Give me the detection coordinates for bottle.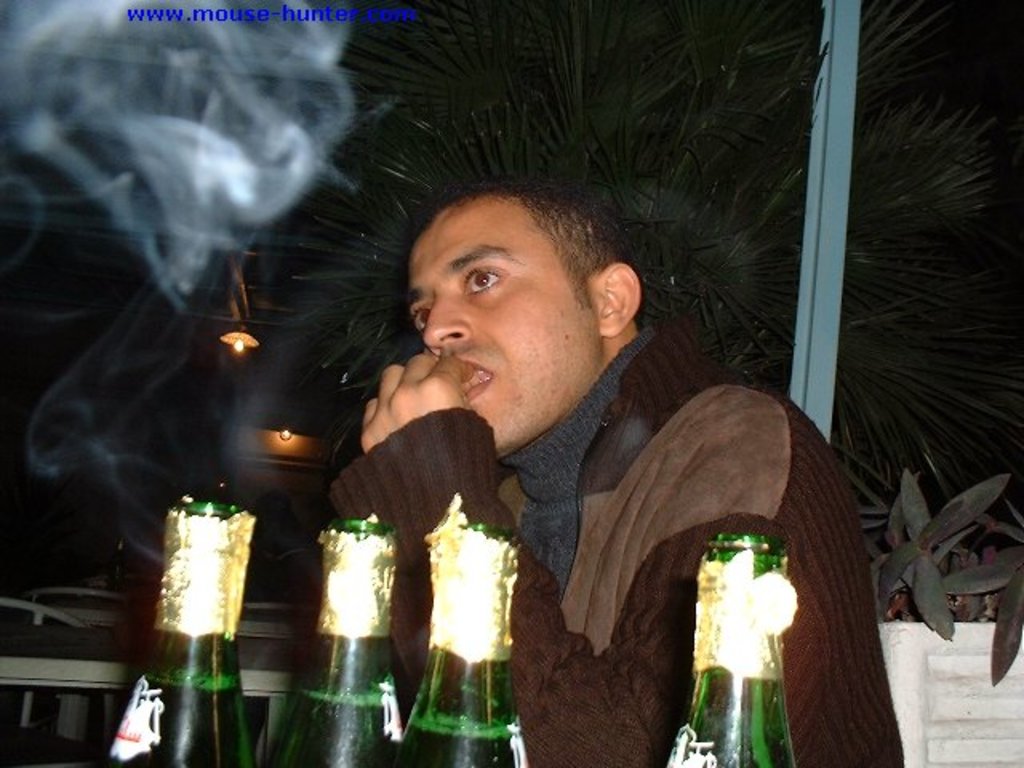
(left=229, top=501, right=414, bottom=766).
